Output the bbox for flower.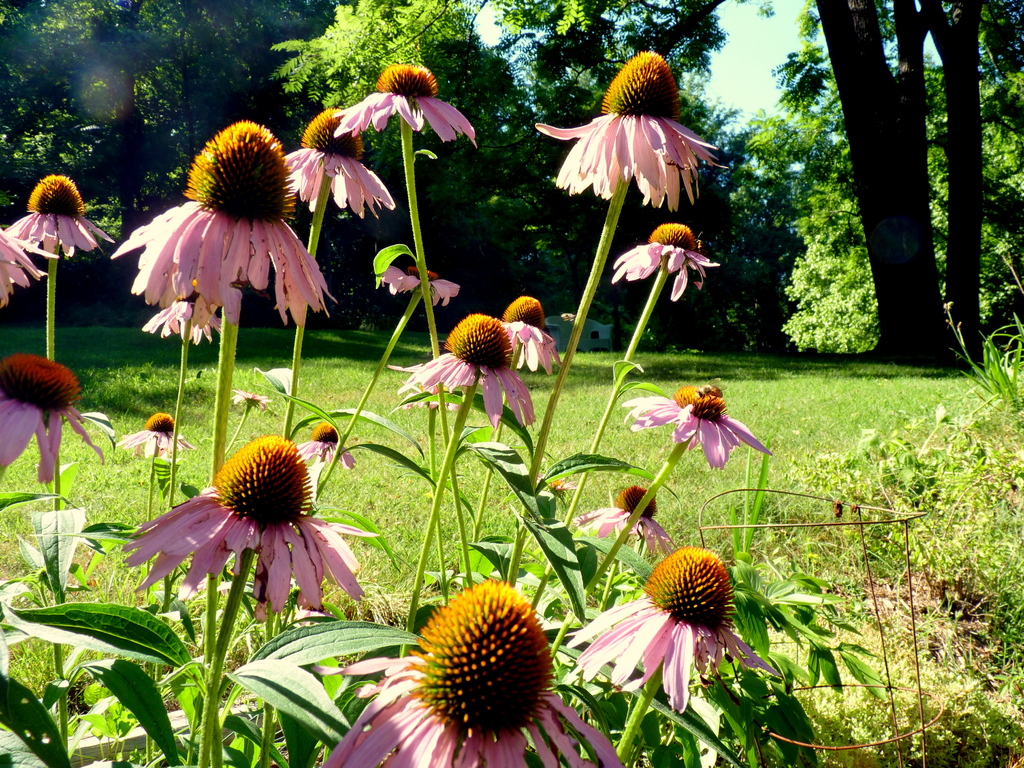
0 353 106 484.
